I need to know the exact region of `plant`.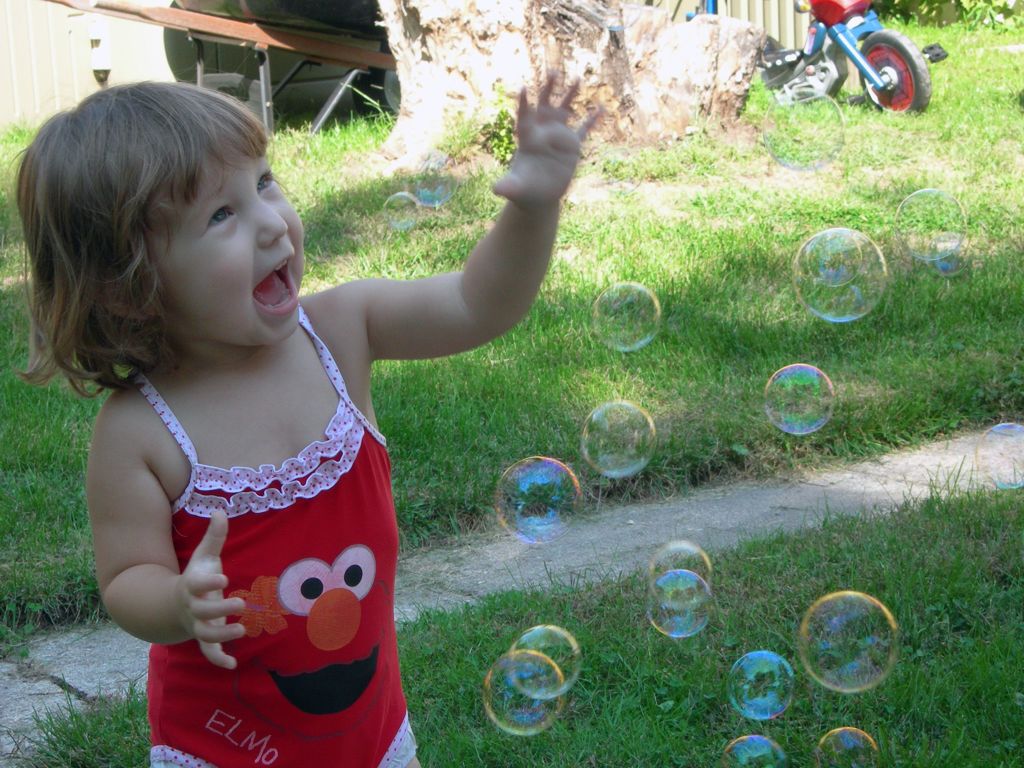
Region: region(0, 452, 1023, 767).
